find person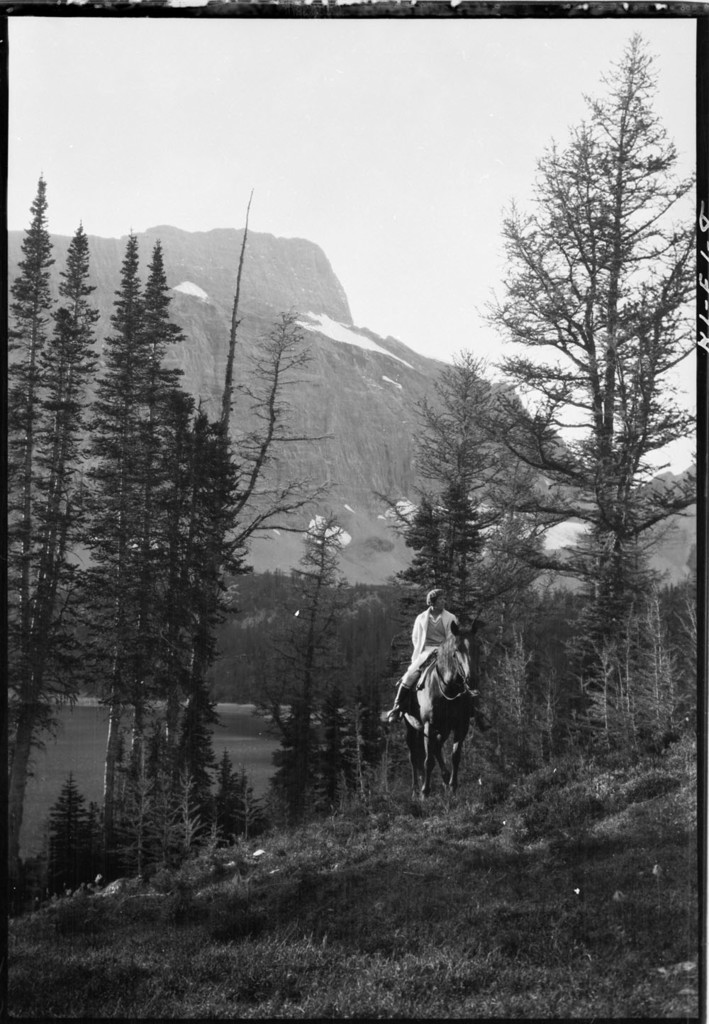
l=406, t=574, r=484, b=808
